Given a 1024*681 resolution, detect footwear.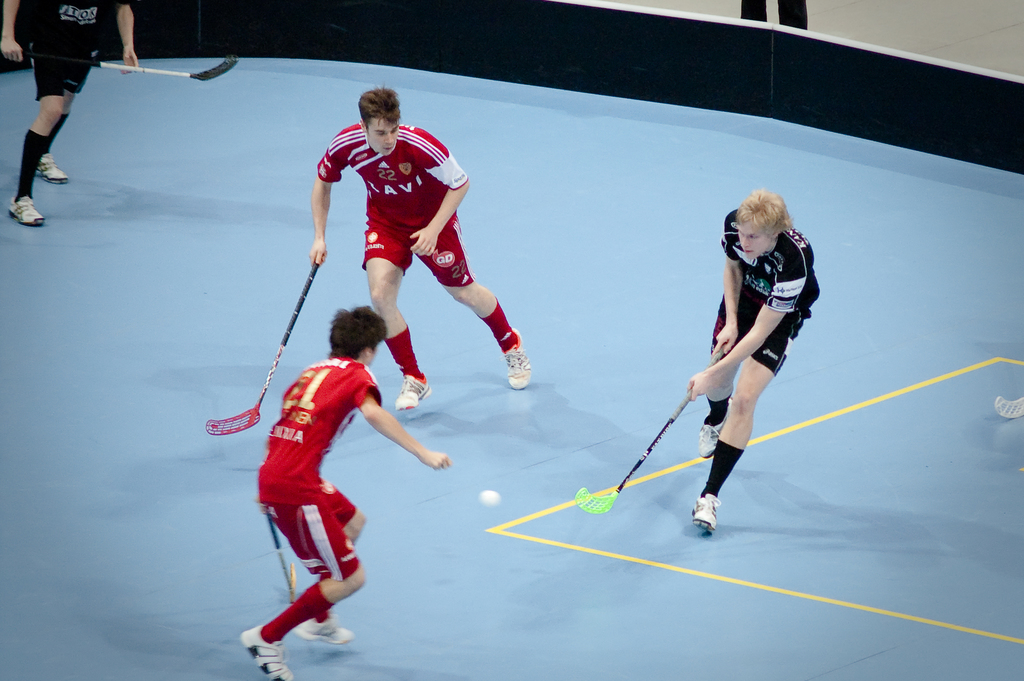
32/149/72/183.
